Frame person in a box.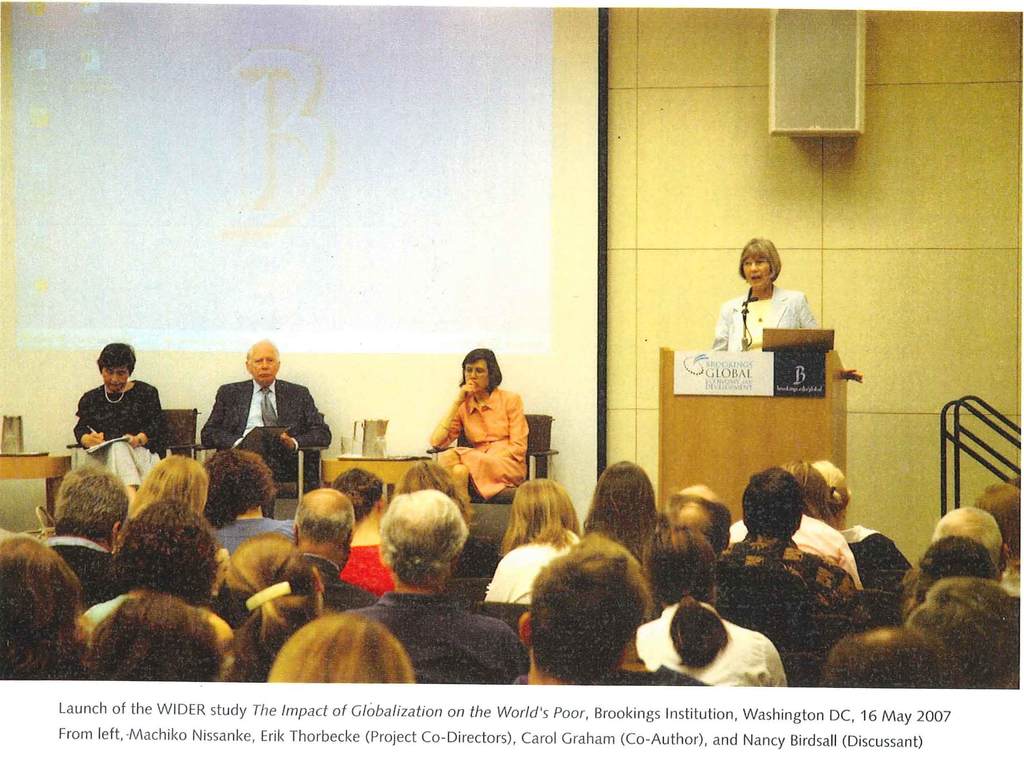
x1=973 y1=473 x2=1023 y2=571.
